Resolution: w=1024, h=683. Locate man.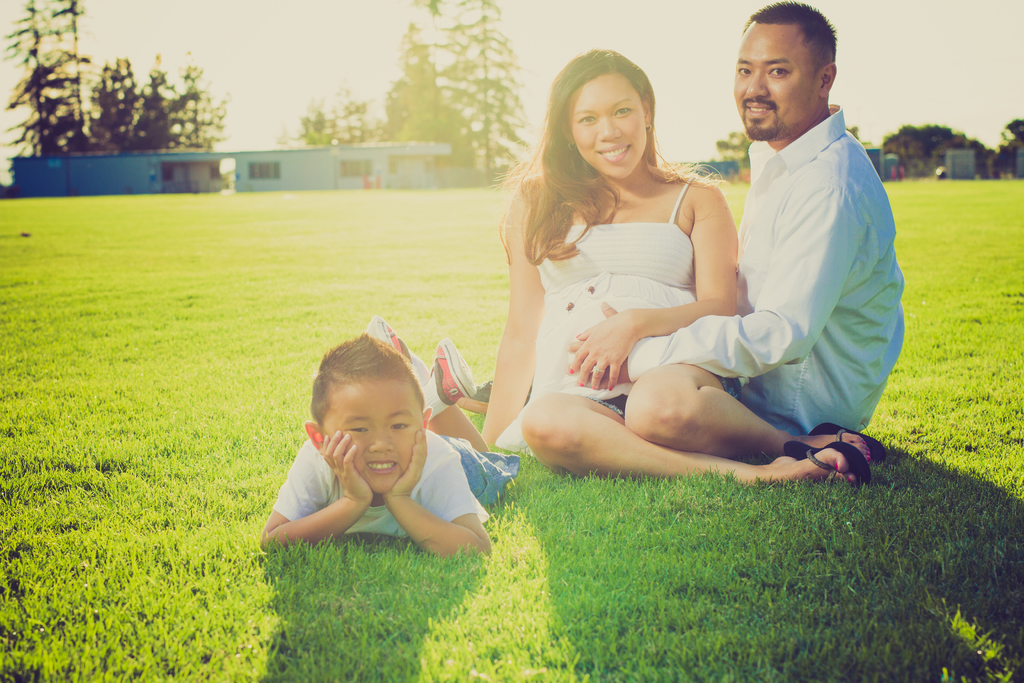
(601, 0, 921, 436).
